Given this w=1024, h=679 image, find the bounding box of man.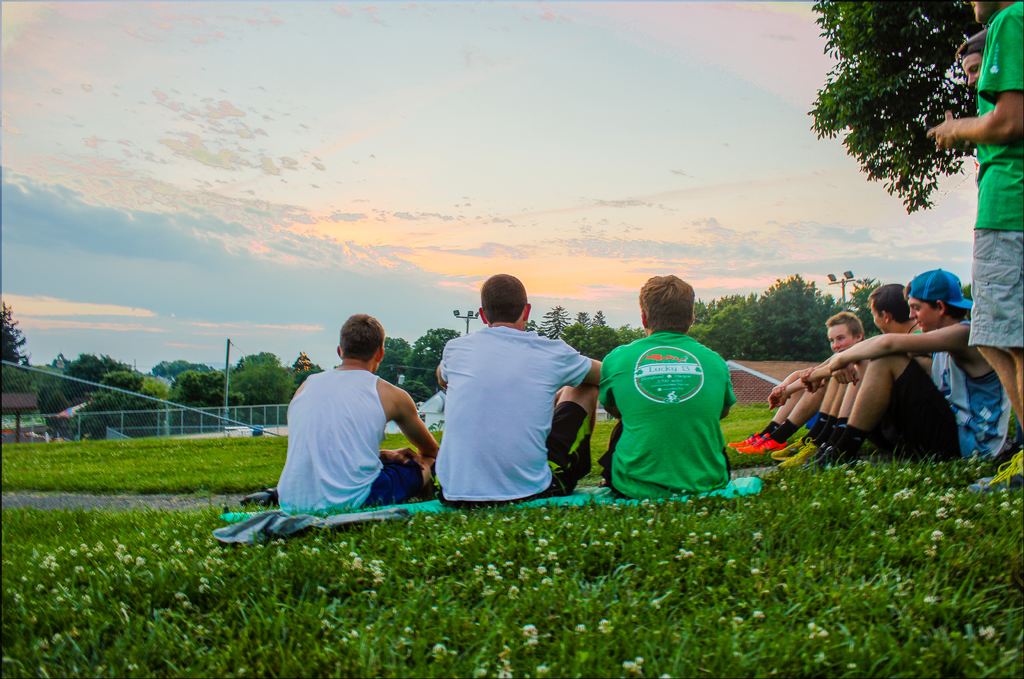
select_region(729, 311, 867, 456).
